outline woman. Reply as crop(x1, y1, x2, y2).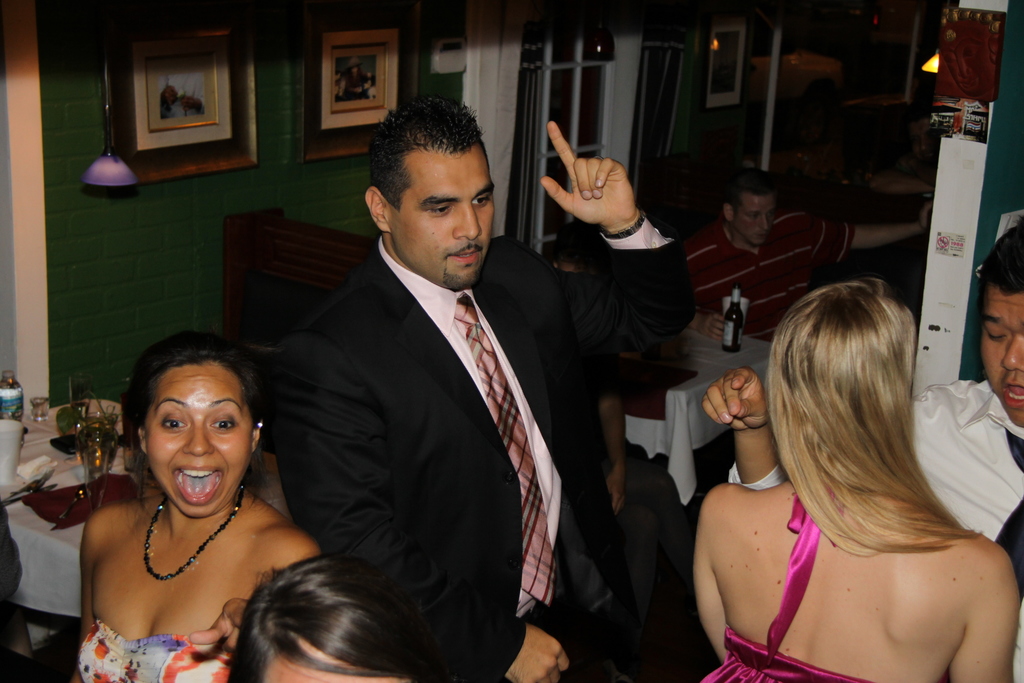
crop(229, 553, 426, 682).
